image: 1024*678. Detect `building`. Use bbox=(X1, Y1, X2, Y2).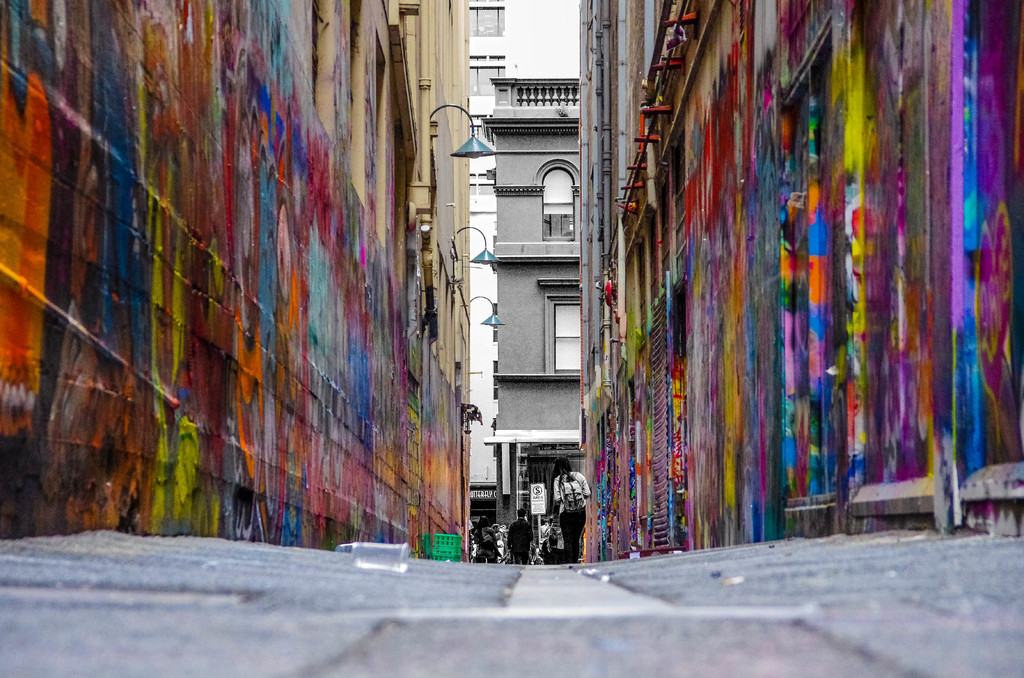
bbox=(469, 3, 586, 517).
